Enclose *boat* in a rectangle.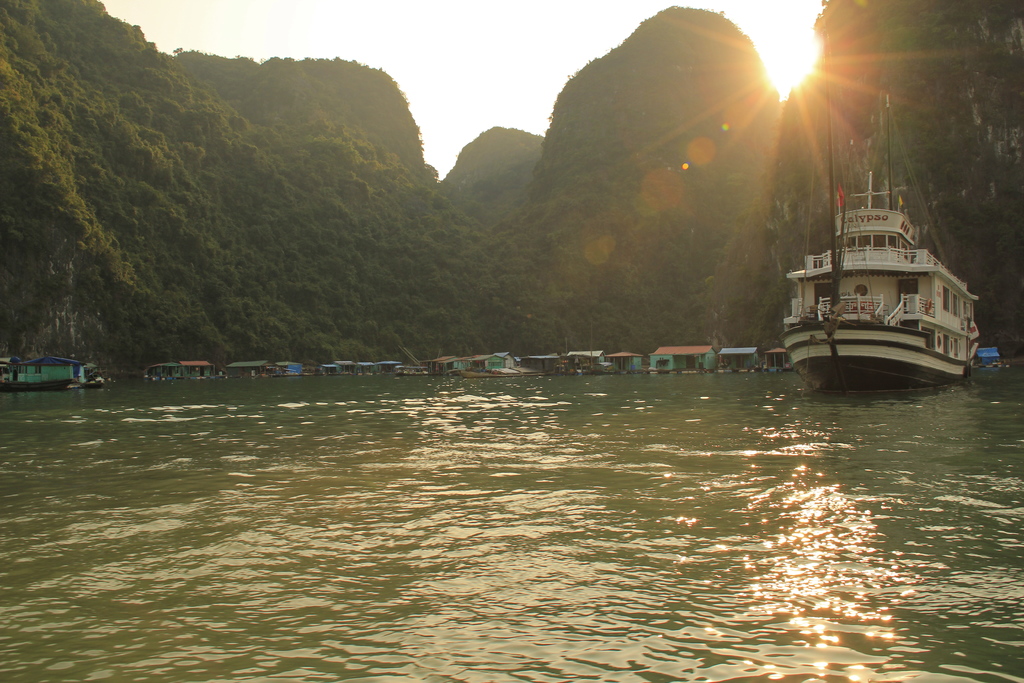
0, 353, 102, 394.
